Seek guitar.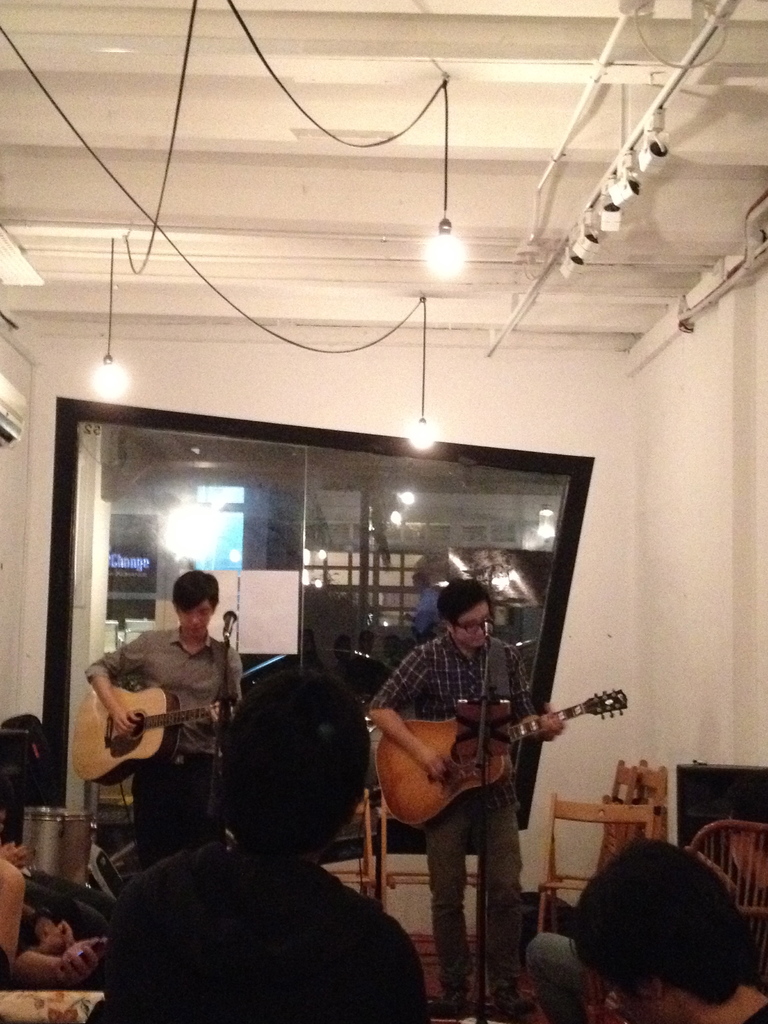
<box>70,686,247,786</box>.
